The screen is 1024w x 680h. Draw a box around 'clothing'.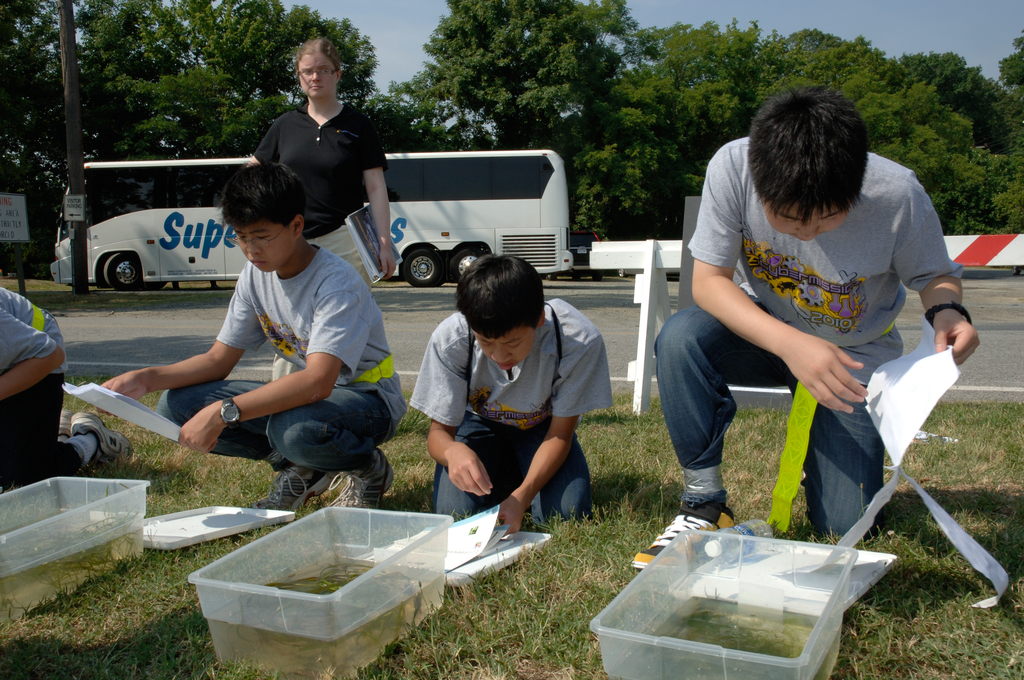
Rect(0, 295, 138, 492).
